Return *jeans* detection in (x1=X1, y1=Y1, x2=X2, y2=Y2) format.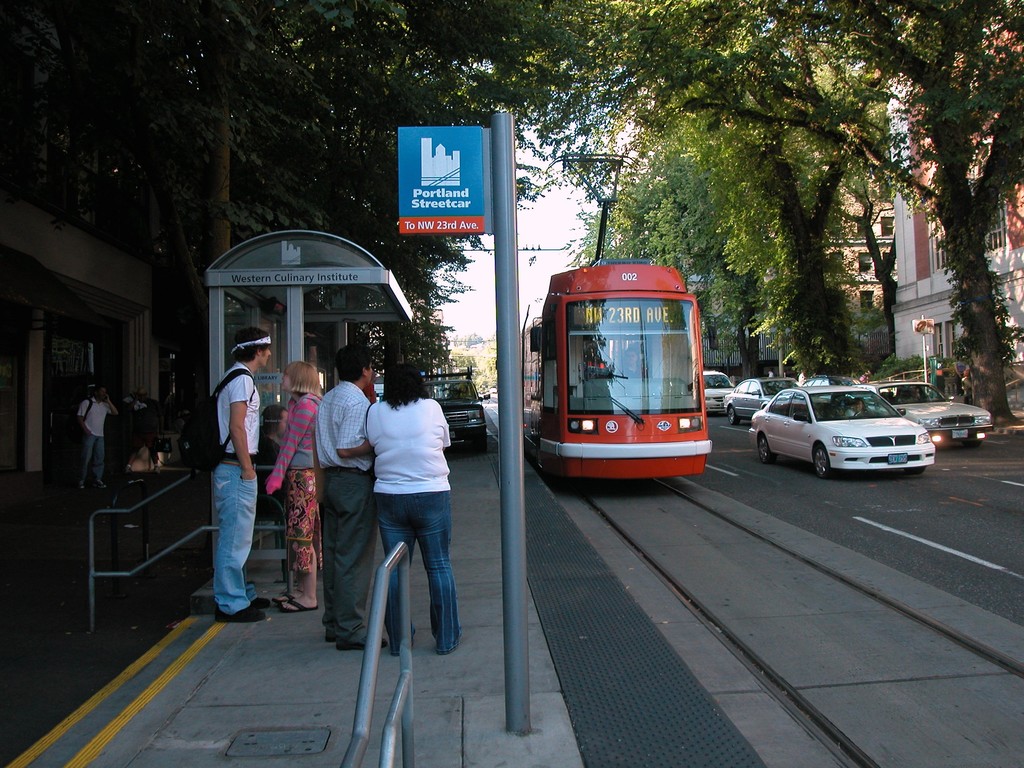
(x1=73, y1=436, x2=104, y2=483).
